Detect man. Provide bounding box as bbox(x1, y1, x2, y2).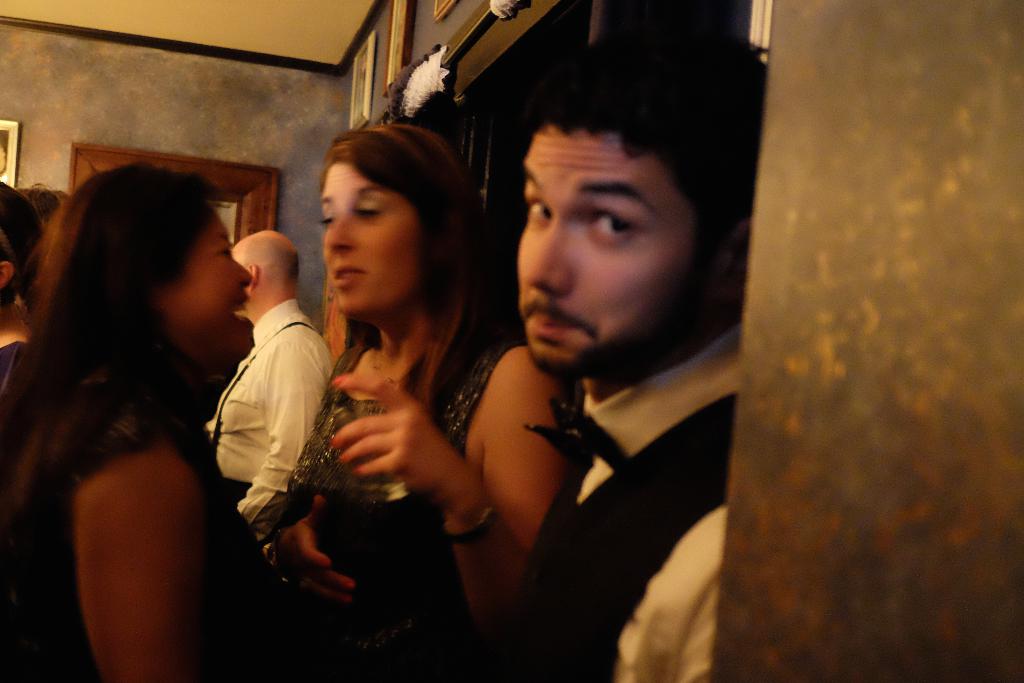
bbox(468, 37, 766, 682).
